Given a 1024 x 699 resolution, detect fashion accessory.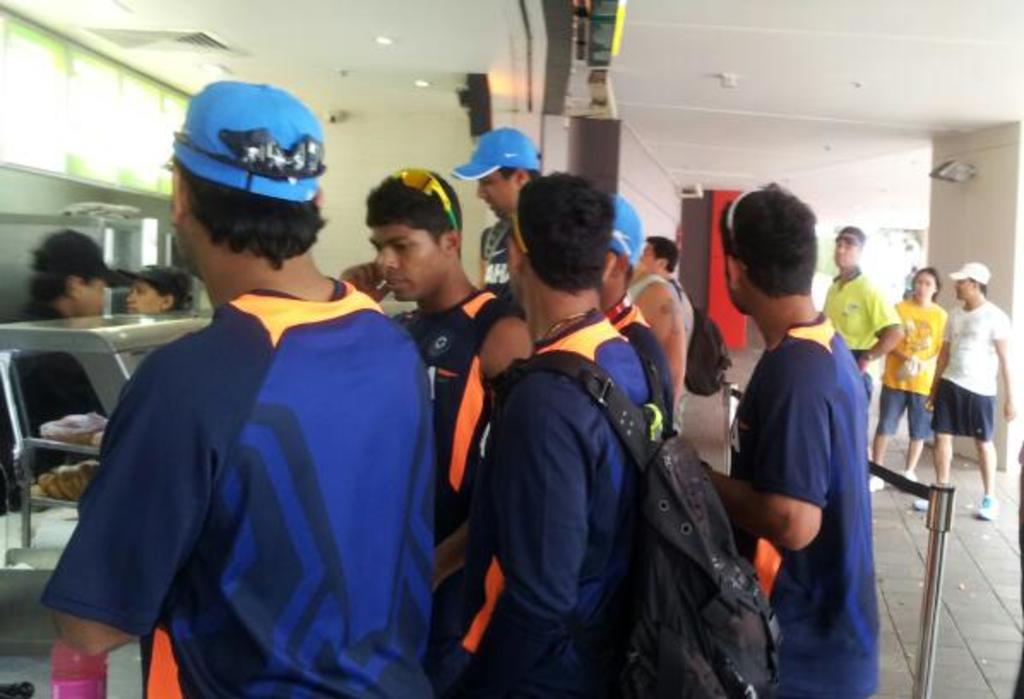
region(510, 187, 521, 255).
